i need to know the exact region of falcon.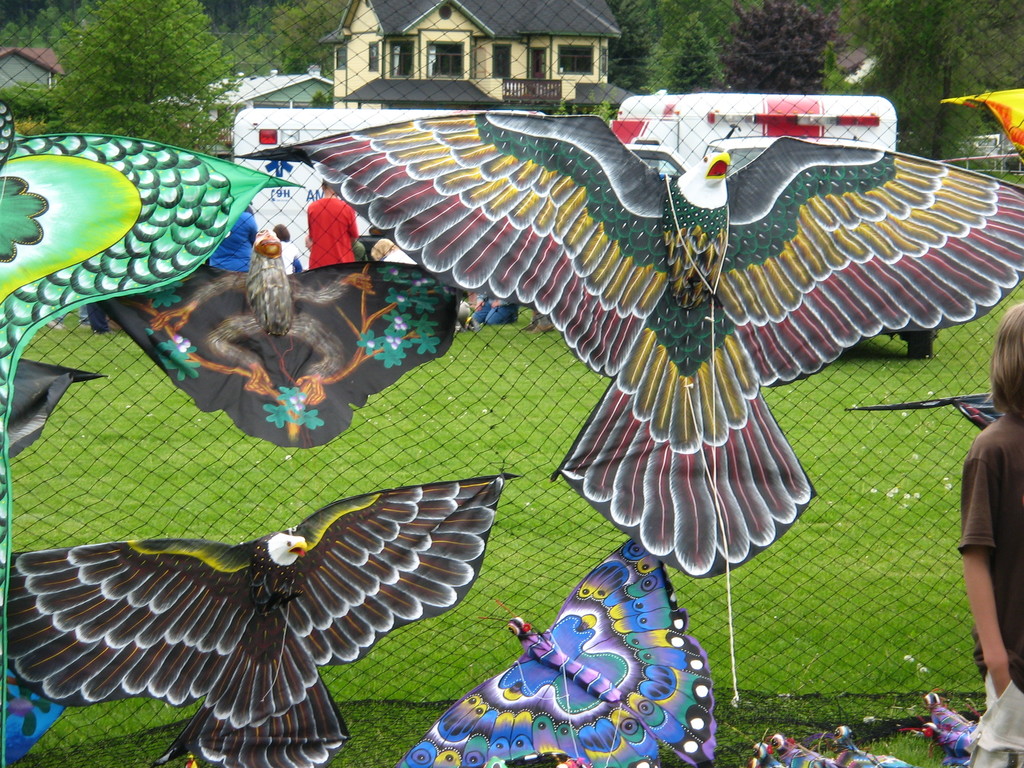
Region: <box>239,107,1023,579</box>.
